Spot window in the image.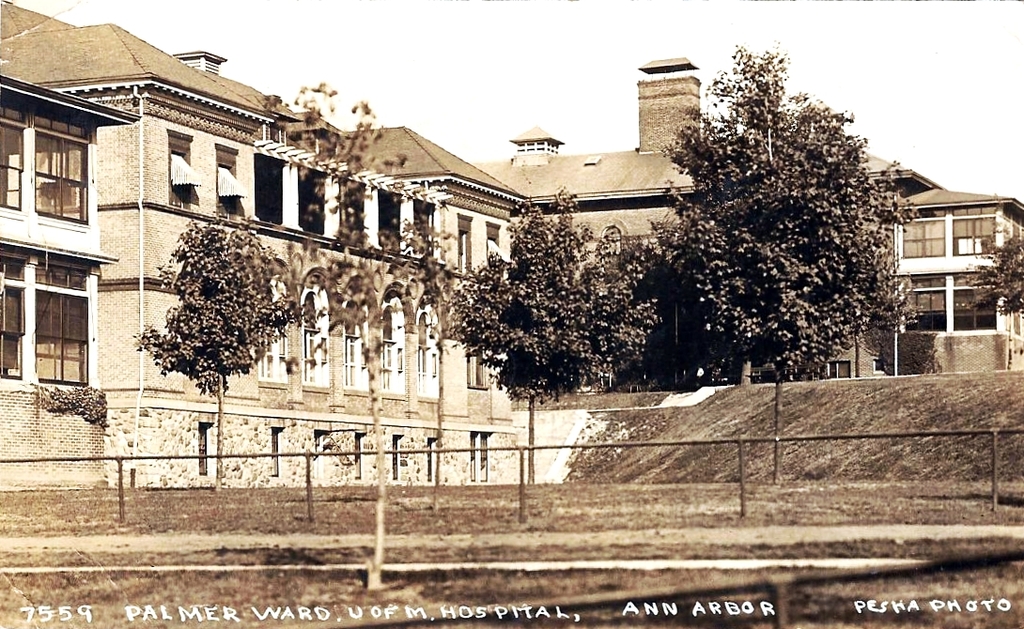
window found at bbox(953, 216, 992, 256).
